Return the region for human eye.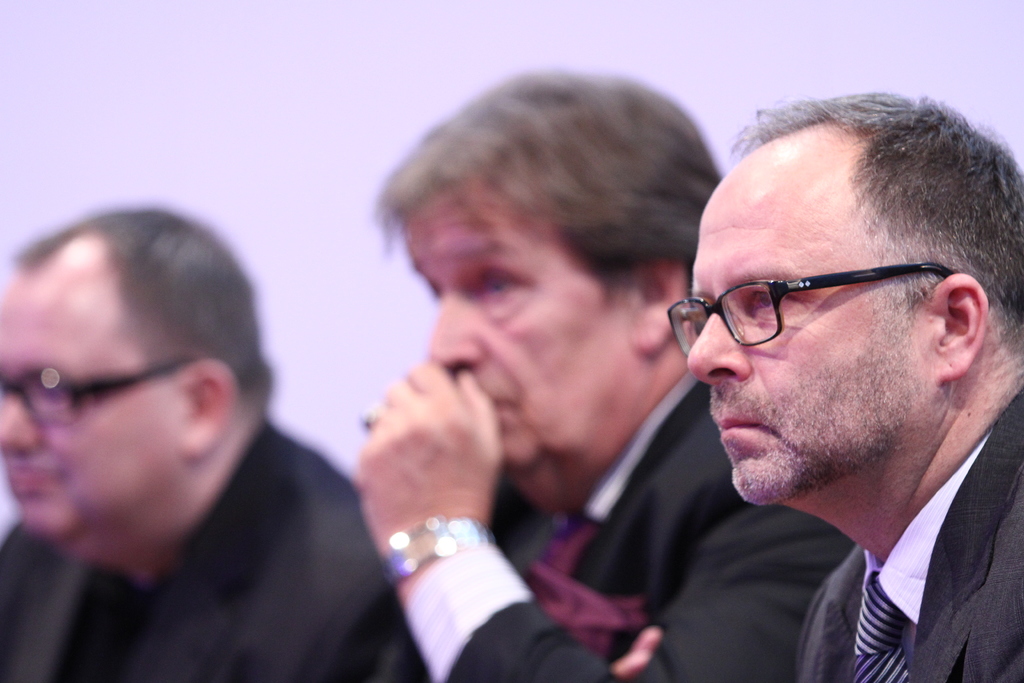
BBox(31, 372, 77, 399).
